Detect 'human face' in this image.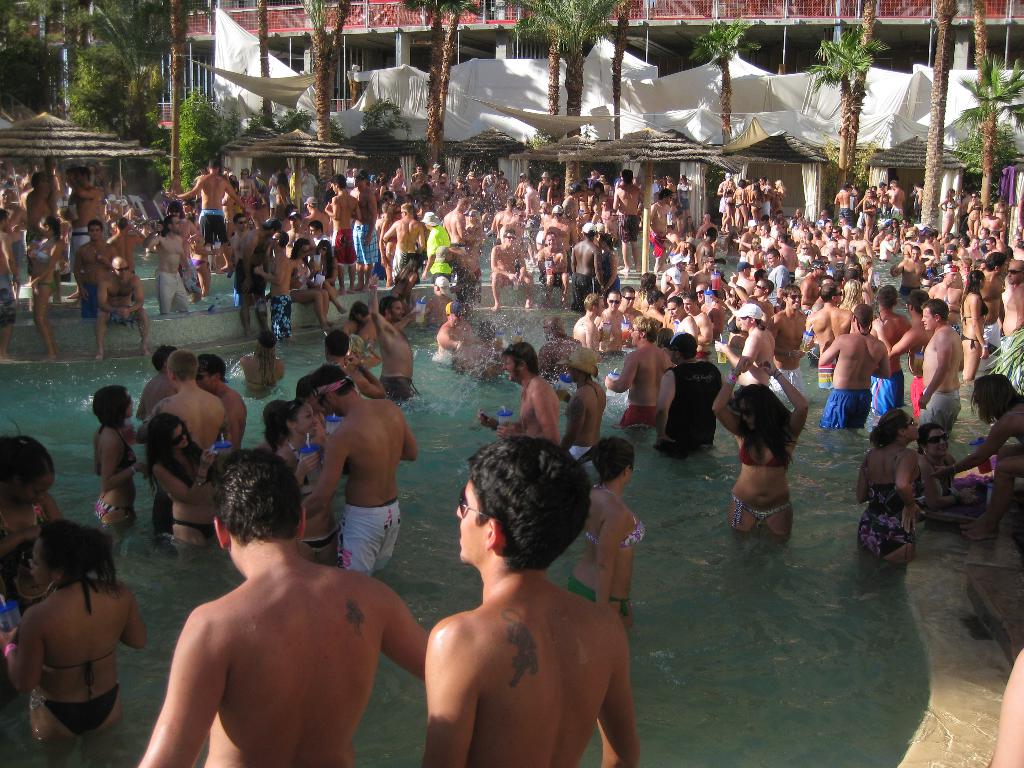
Detection: box=[902, 415, 920, 442].
